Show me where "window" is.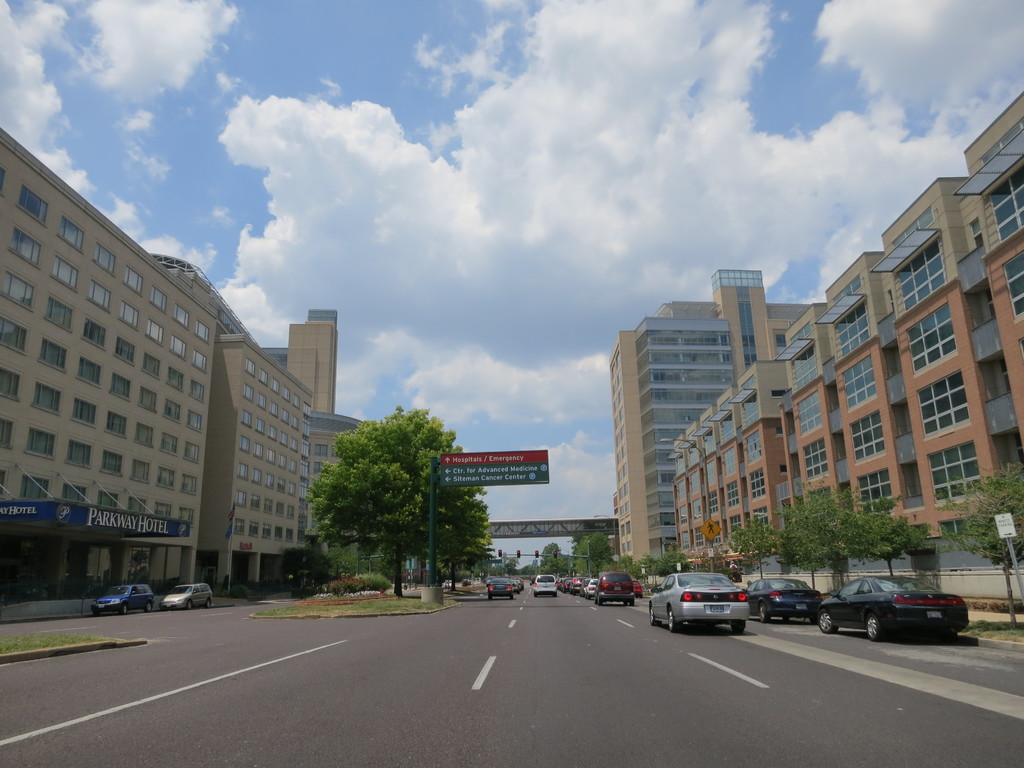
"window" is at (x1=242, y1=436, x2=251, y2=458).
